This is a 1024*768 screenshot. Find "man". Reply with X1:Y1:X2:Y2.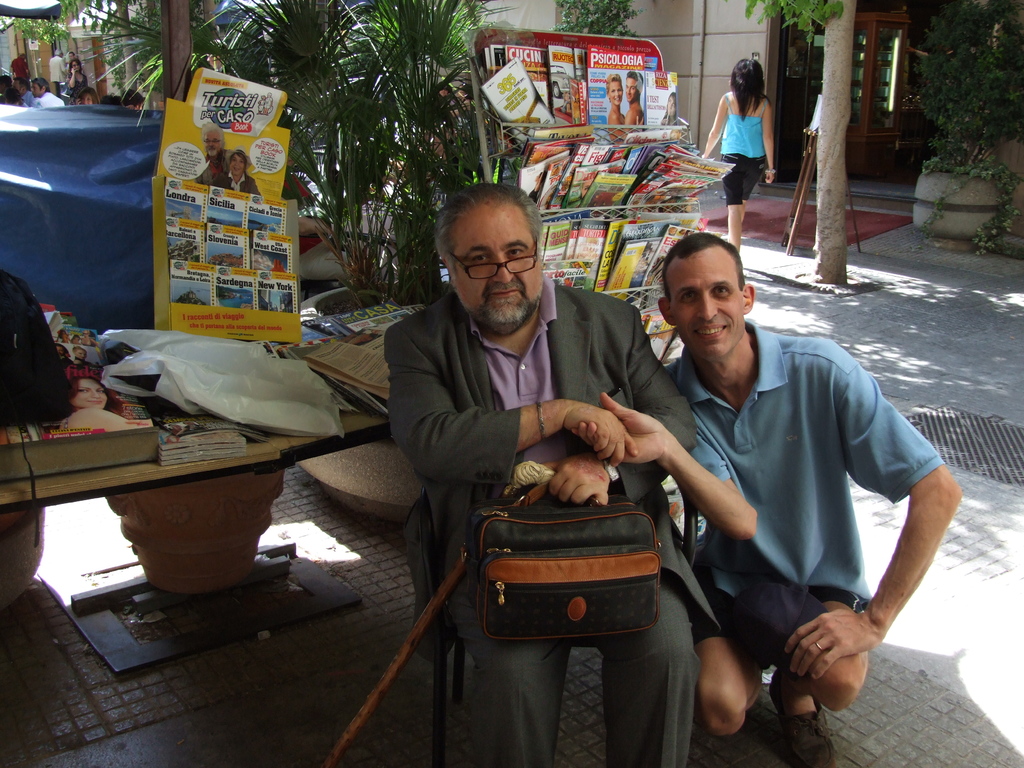
201:134:229:188.
